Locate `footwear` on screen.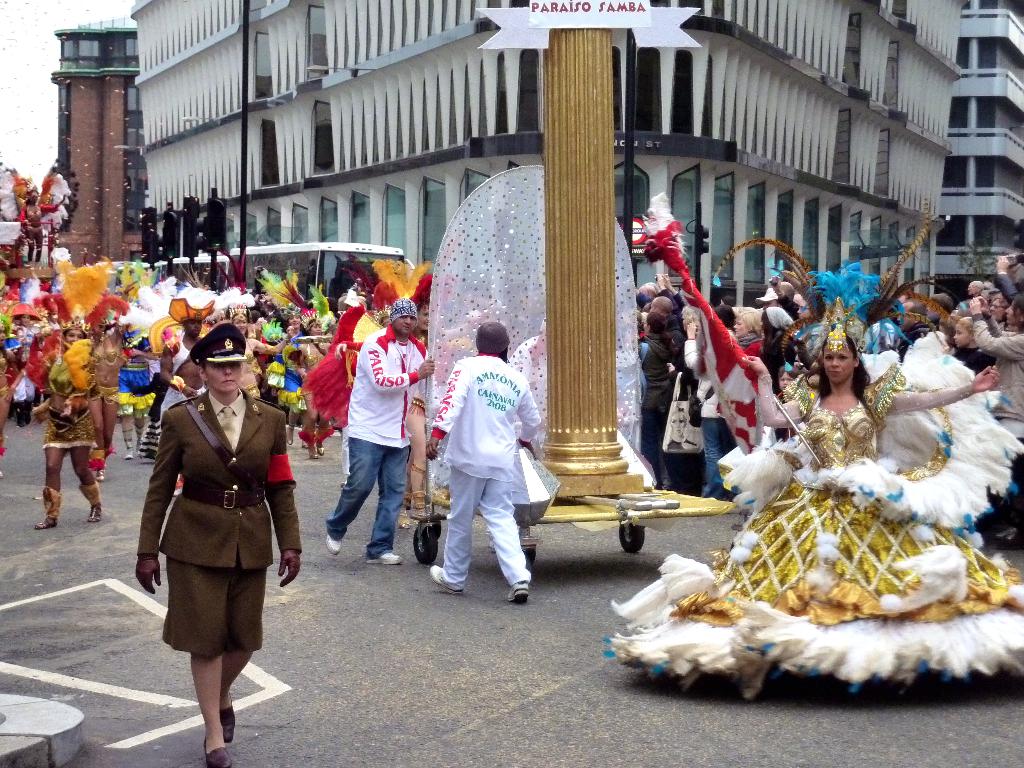
On screen at [left=285, top=433, right=294, bottom=446].
